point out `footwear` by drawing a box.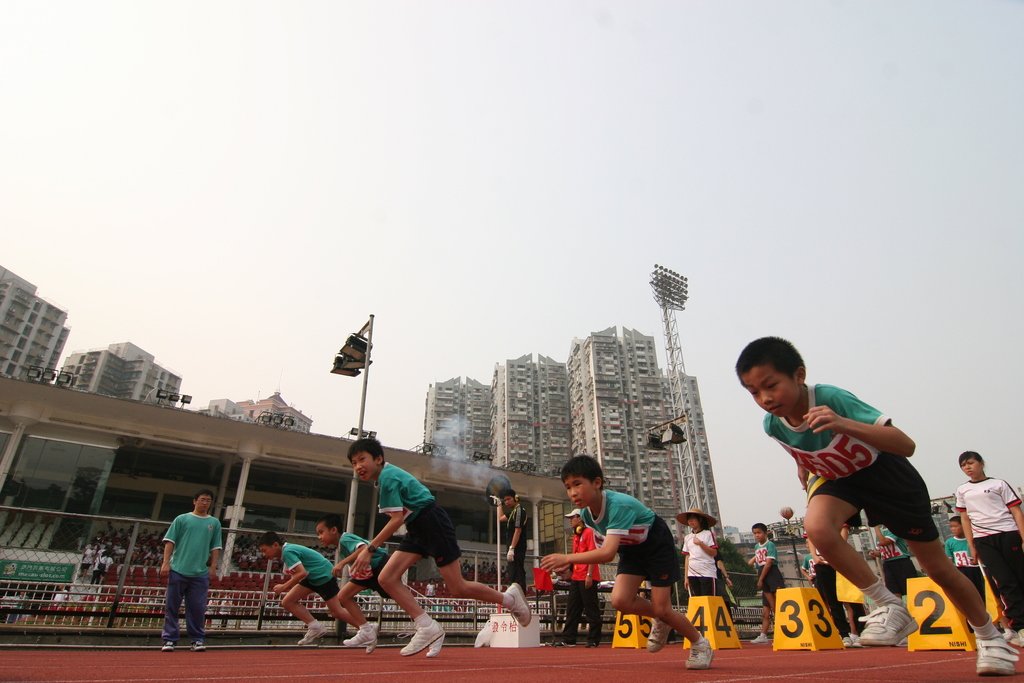
(left=844, top=638, right=862, bottom=646).
